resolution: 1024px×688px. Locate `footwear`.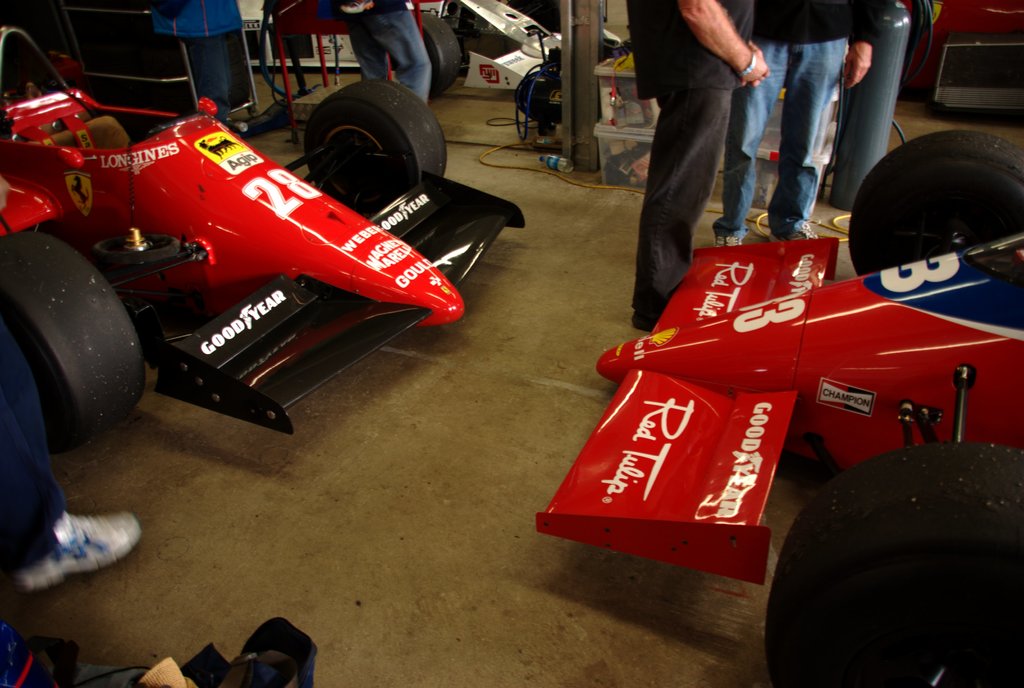
714/235/740/246.
